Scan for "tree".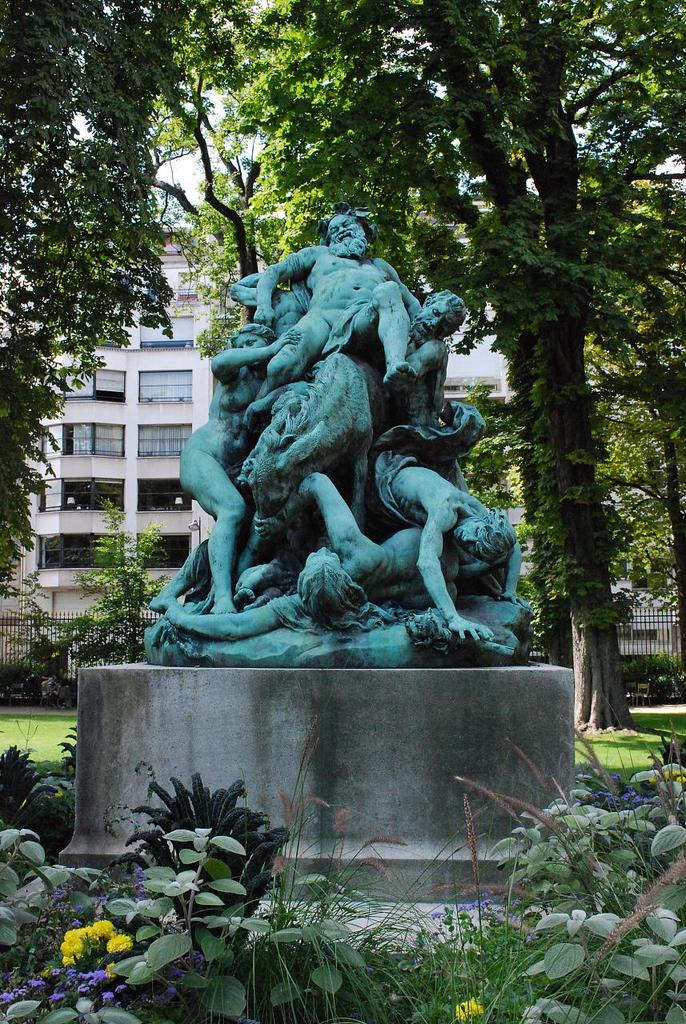
Scan result: <box>114,766,286,946</box>.
